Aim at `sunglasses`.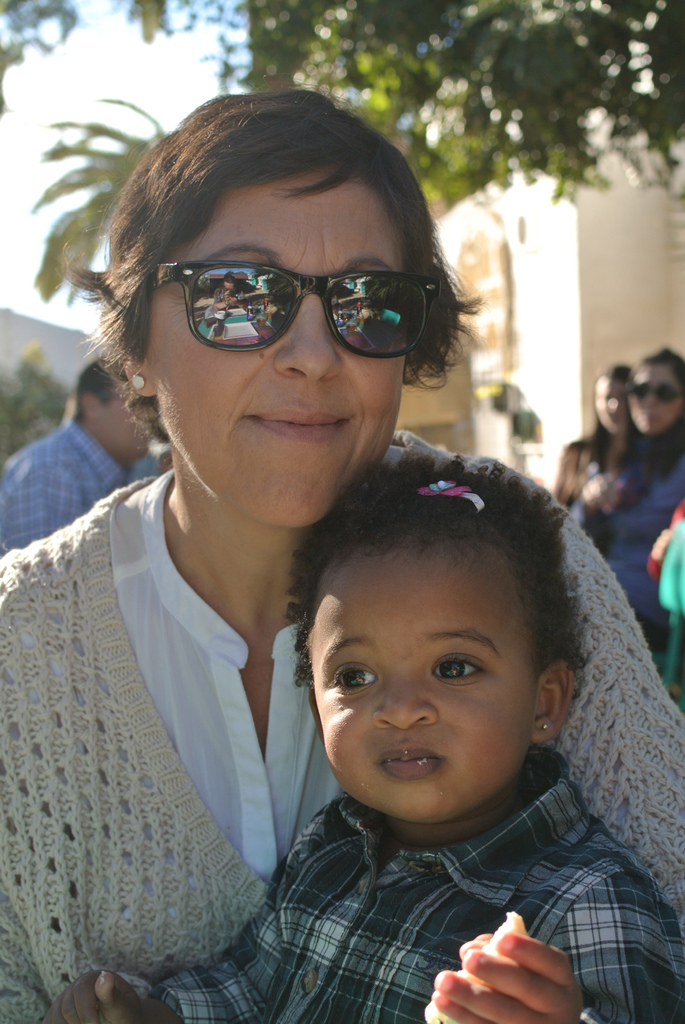
Aimed at 155/259/441/357.
